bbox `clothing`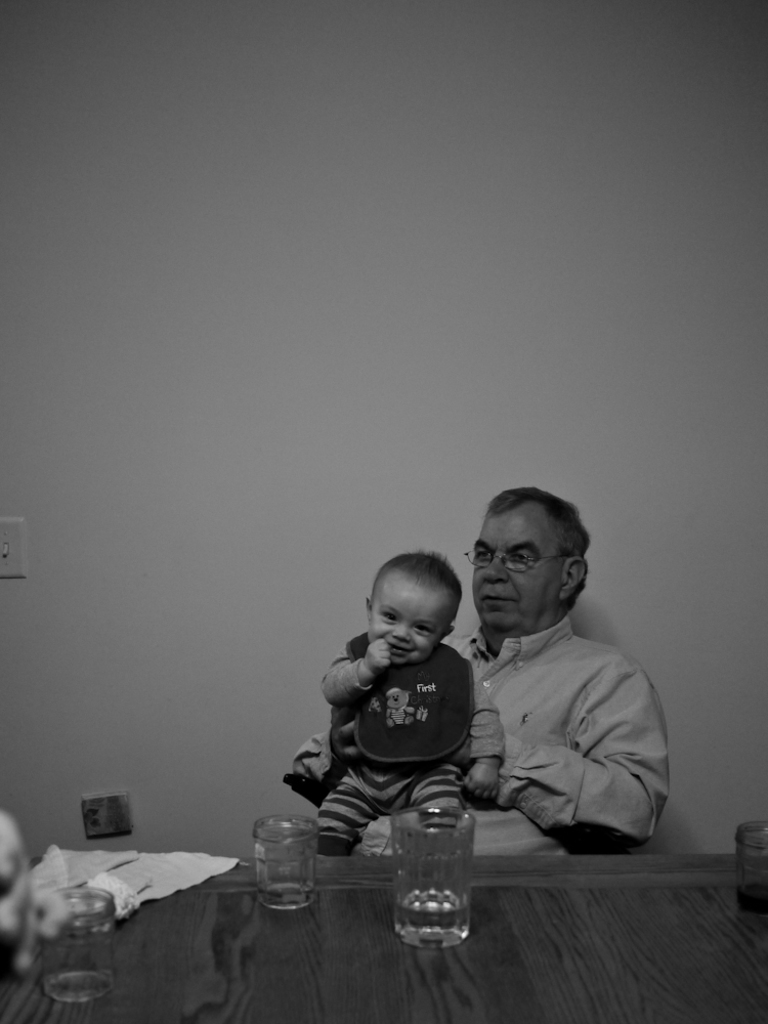
<region>451, 601, 667, 860</region>
